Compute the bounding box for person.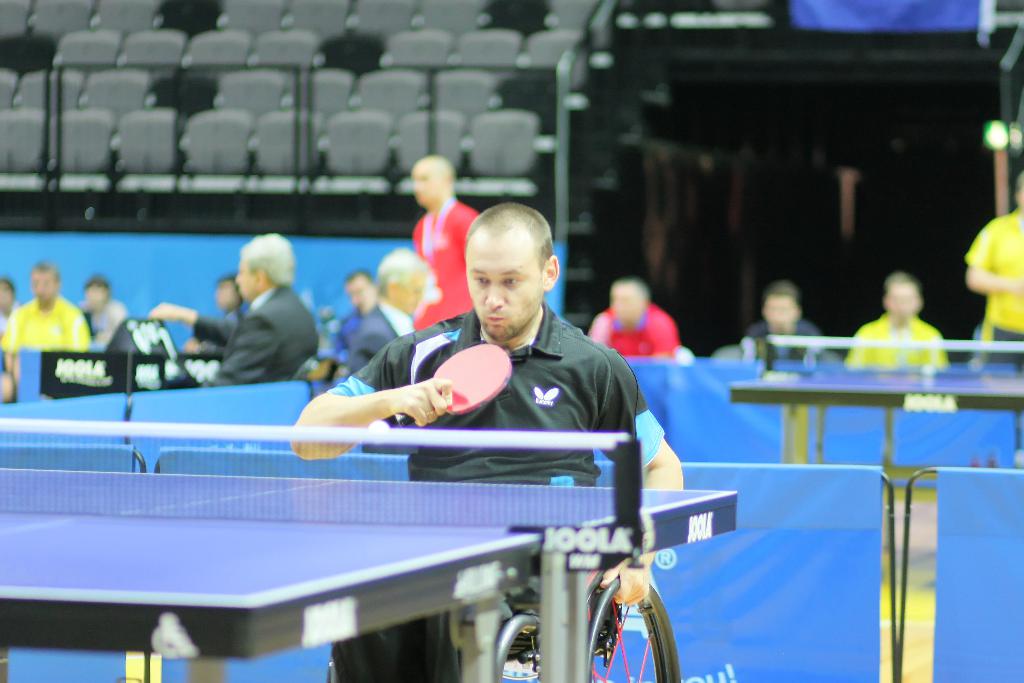
pyautogui.locateOnScreen(410, 154, 495, 327).
